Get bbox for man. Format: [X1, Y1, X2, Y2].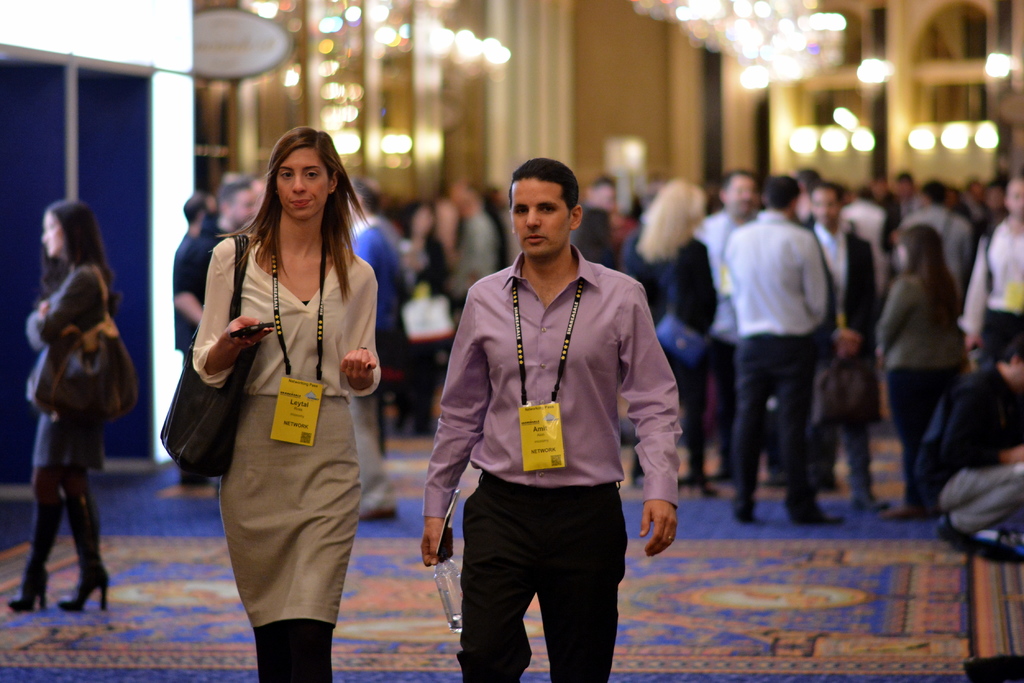
[916, 351, 1022, 572].
